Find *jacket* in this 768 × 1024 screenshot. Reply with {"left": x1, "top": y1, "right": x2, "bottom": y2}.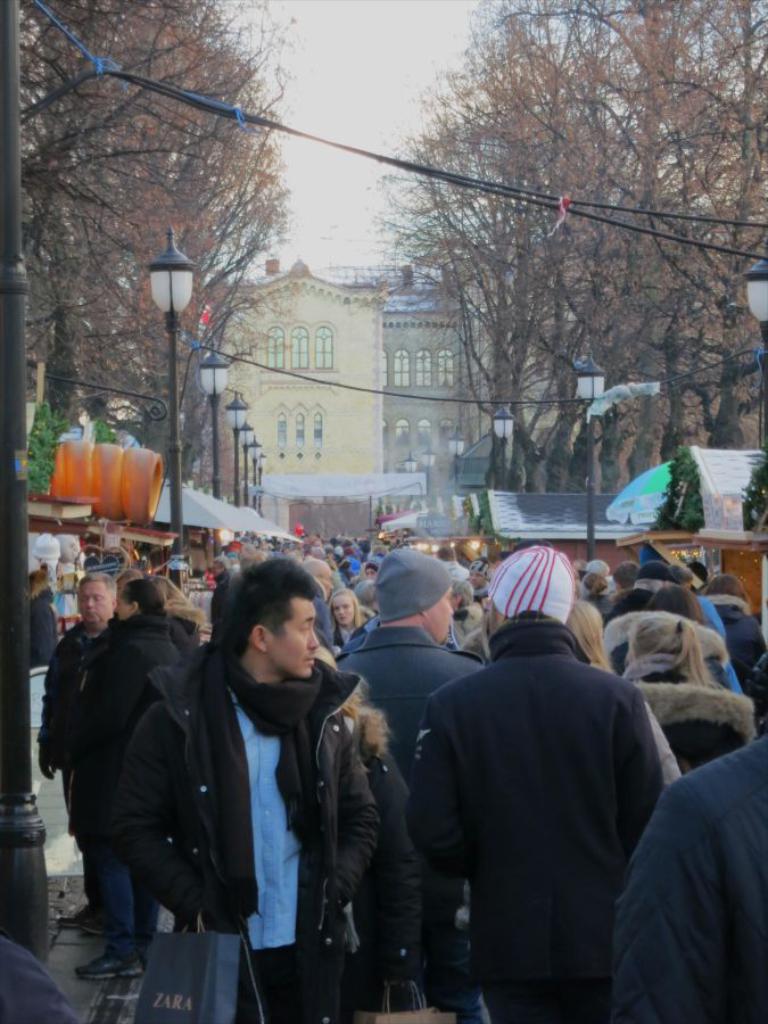
{"left": 598, "top": 740, "right": 767, "bottom": 1023}.
